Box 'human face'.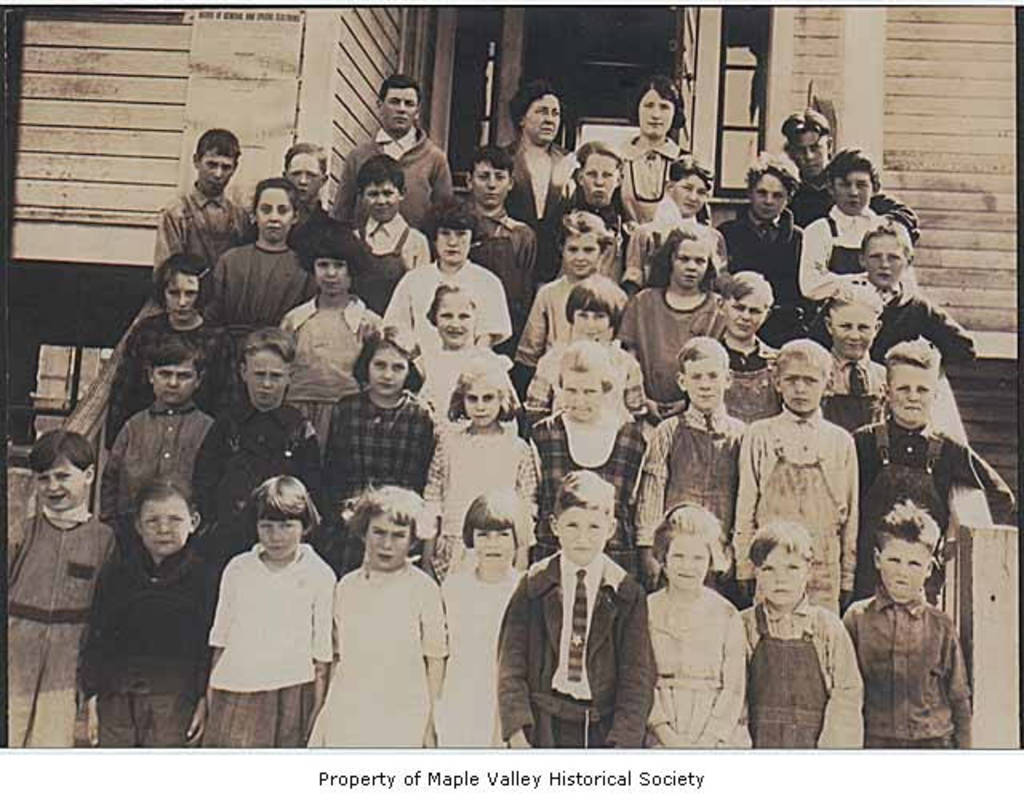
[674,174,710,216].
